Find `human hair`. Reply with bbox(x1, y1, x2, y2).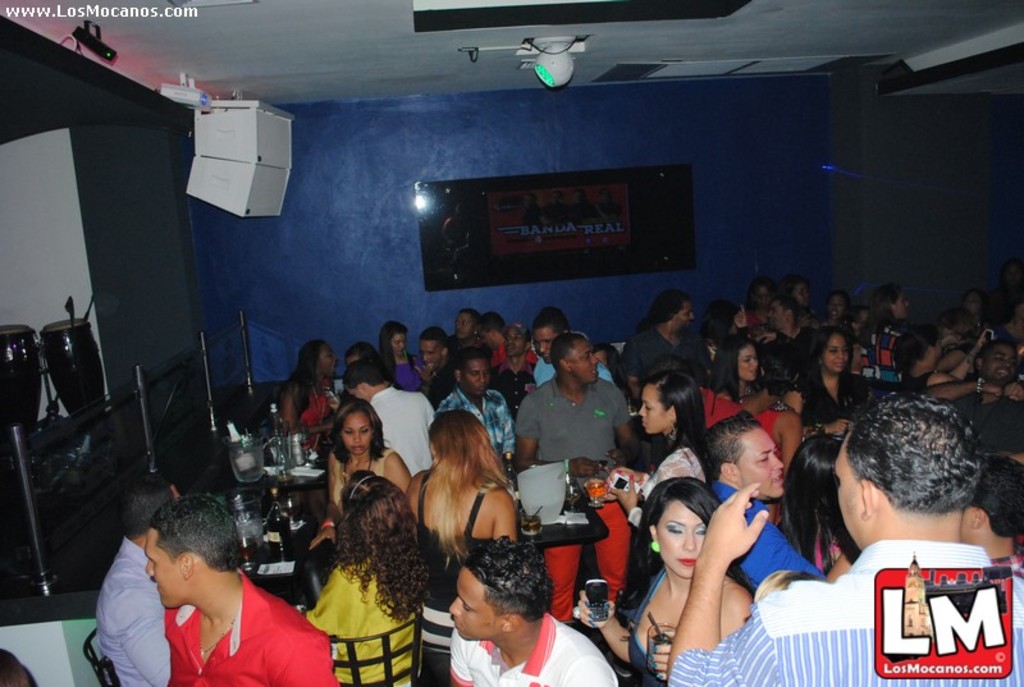
bbox(287, 338, 323, 406).
